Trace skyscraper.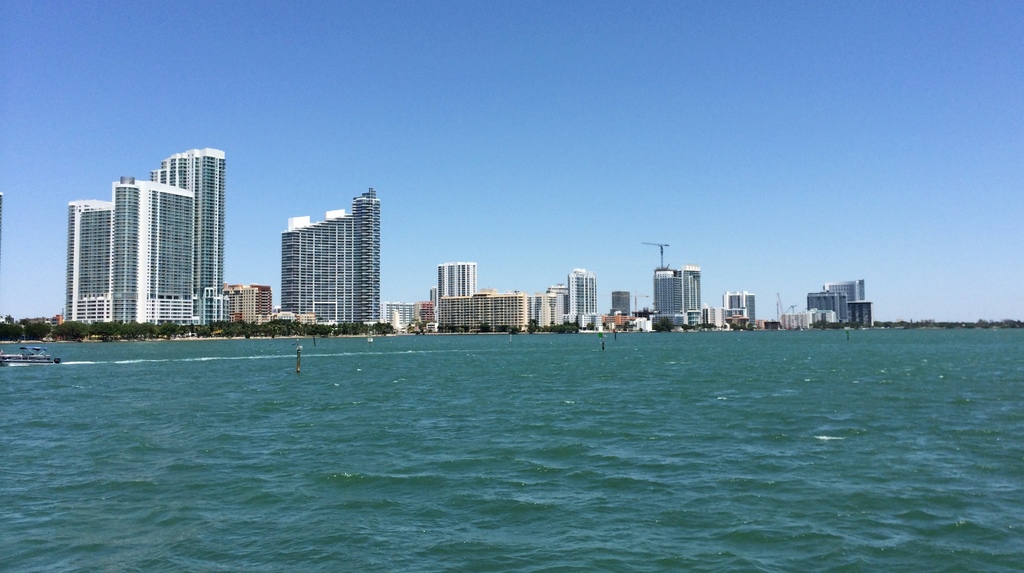
Traced to left=650, top=236, right=707, bottom=323.
